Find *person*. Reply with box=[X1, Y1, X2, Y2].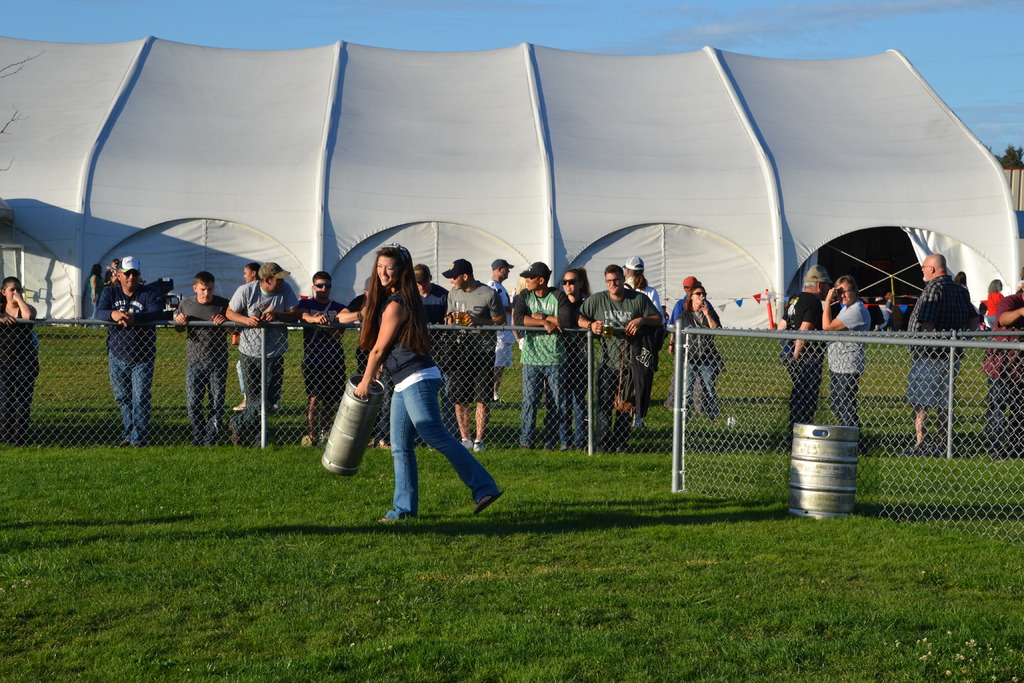
box=[226, 265, 306, 448].
